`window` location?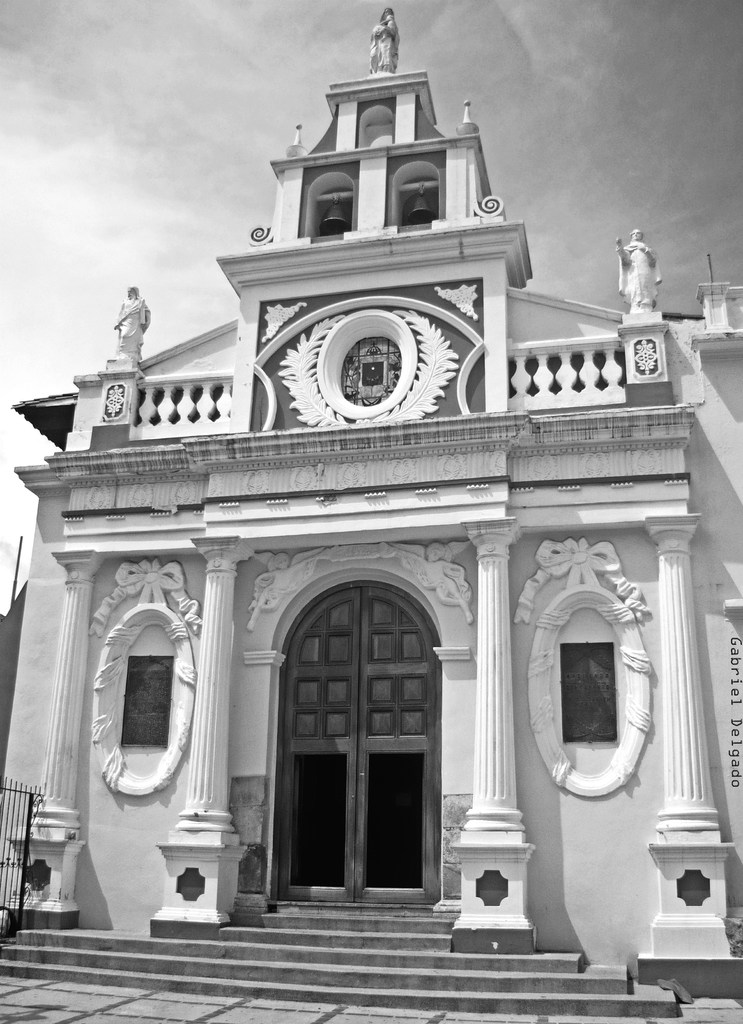
BBox(558, 643, 618, 740)
